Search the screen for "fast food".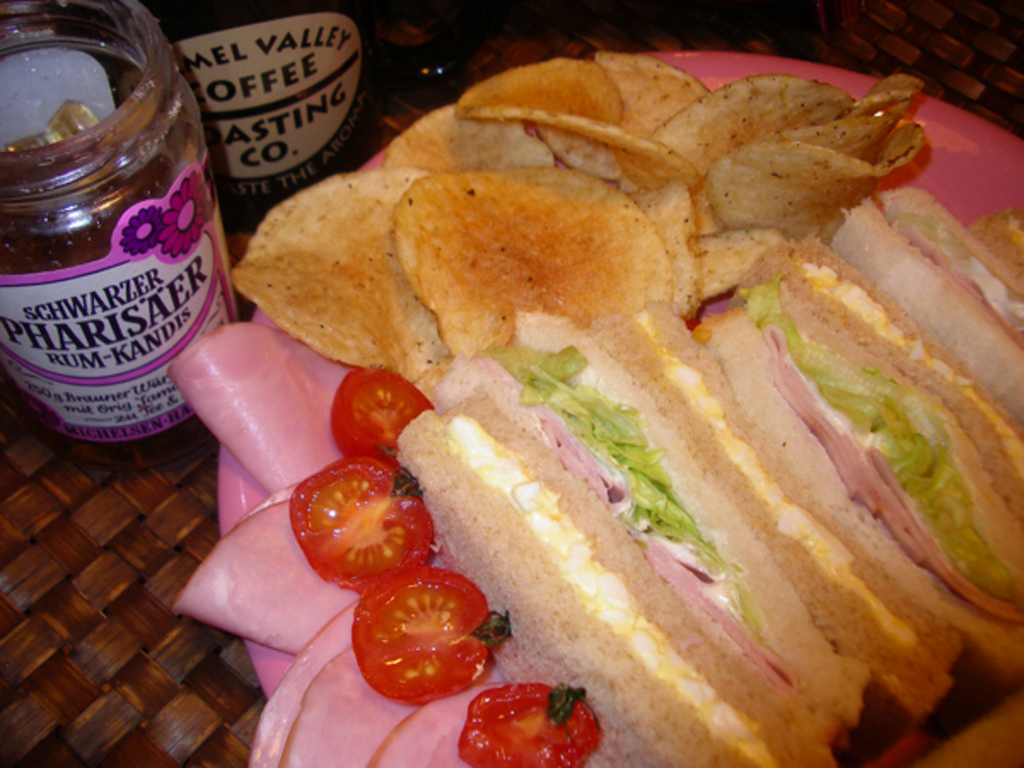
Found at select_region(196, 48, 1023, 753).
